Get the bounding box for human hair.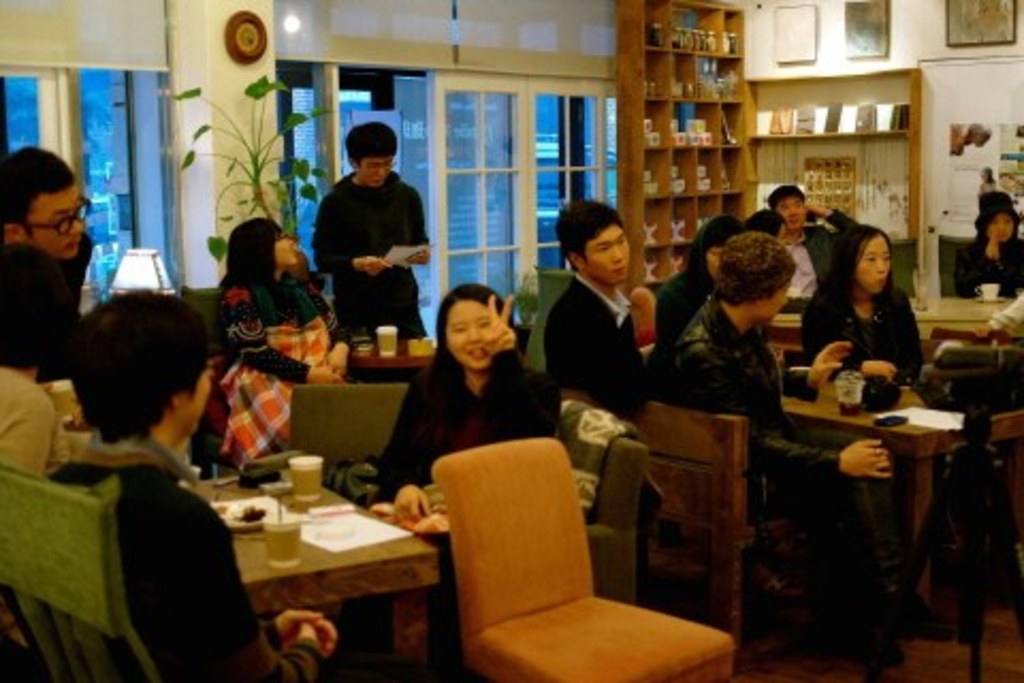
343,122,399,169.
